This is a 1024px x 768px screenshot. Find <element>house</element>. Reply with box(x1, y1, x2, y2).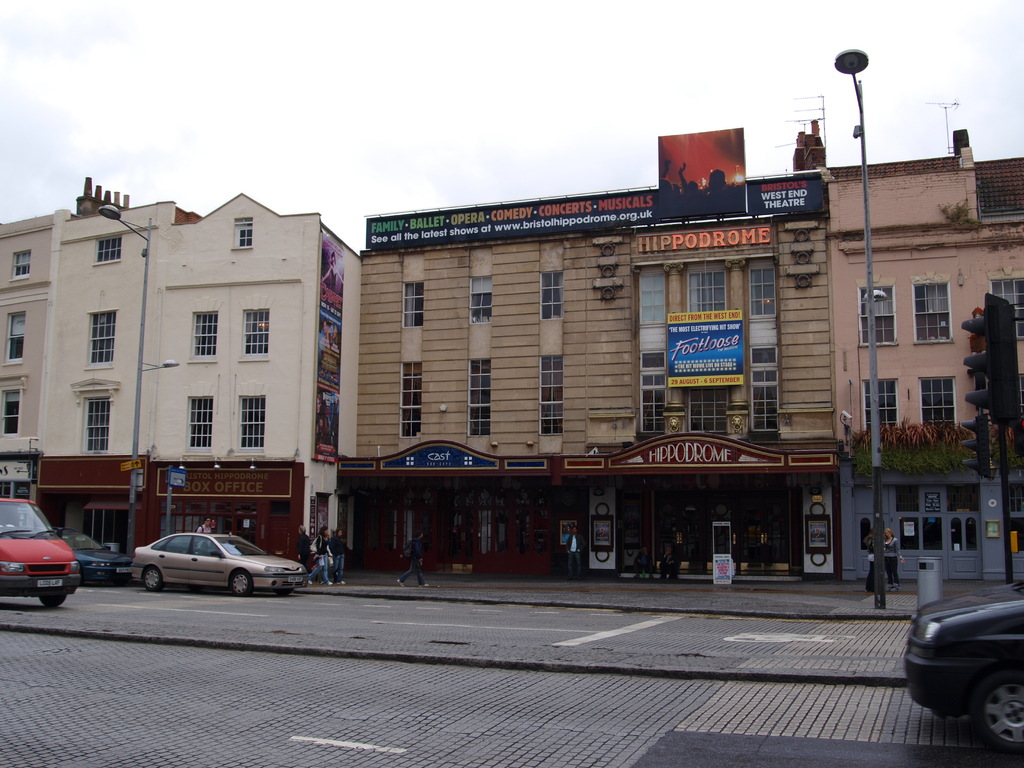
box(0, 178, 361, 576).
